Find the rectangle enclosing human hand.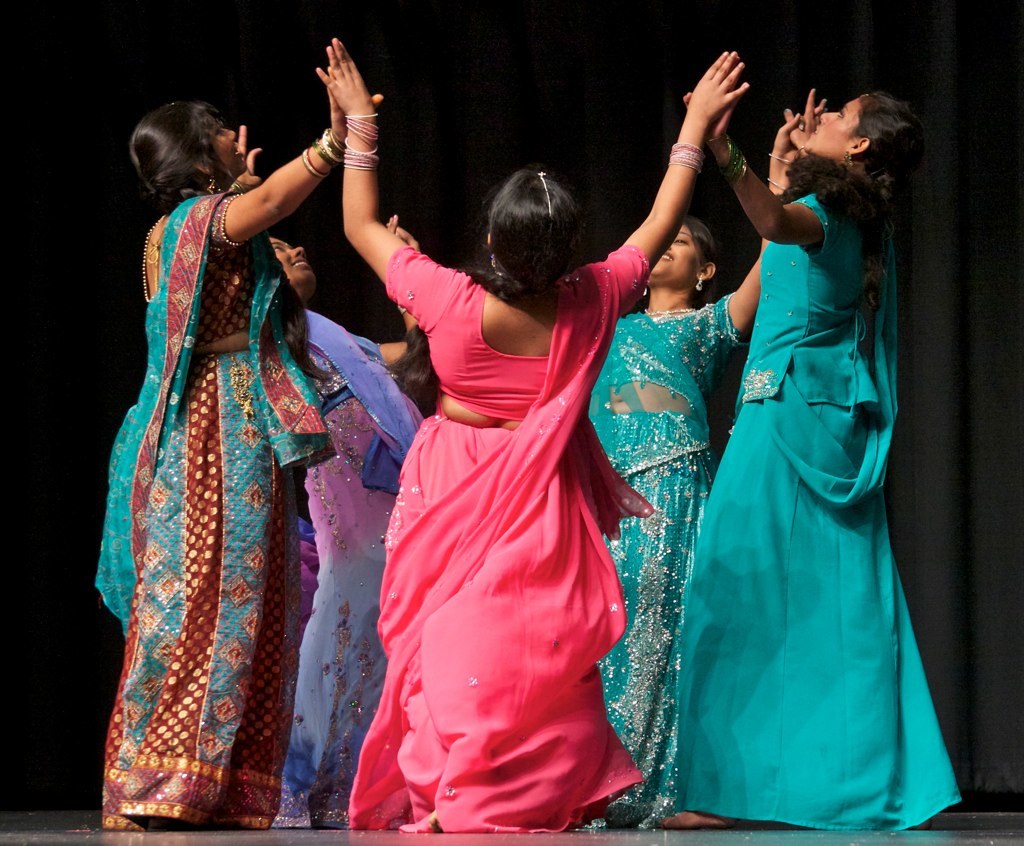
<bbox>238, 123, 266, 178</bbox>.
